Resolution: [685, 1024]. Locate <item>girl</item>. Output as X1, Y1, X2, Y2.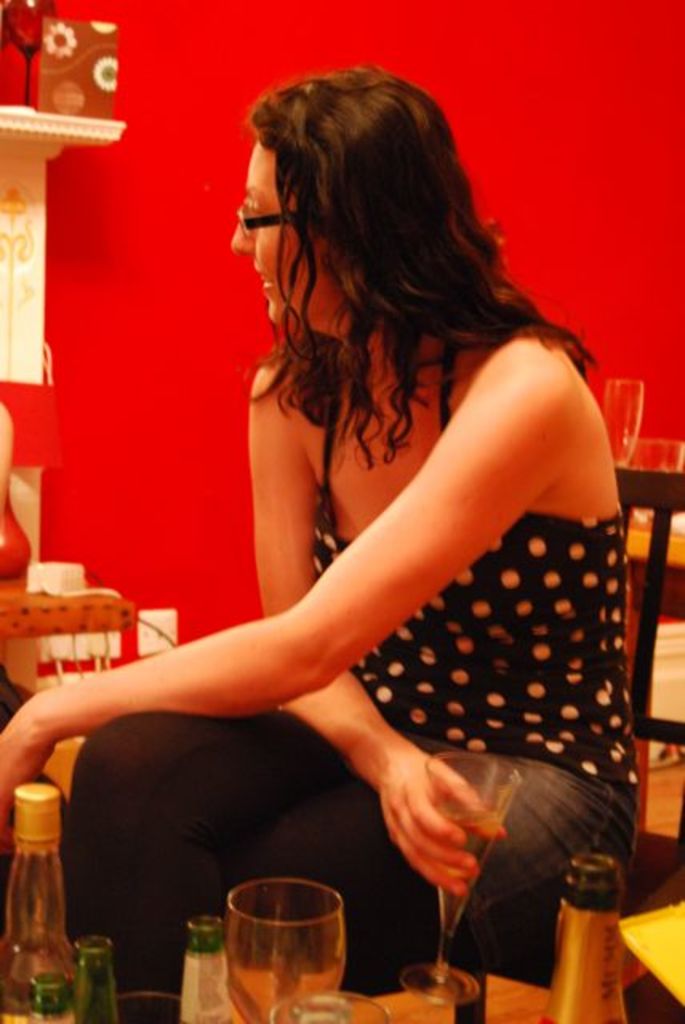
0, 58, 629, 986.
